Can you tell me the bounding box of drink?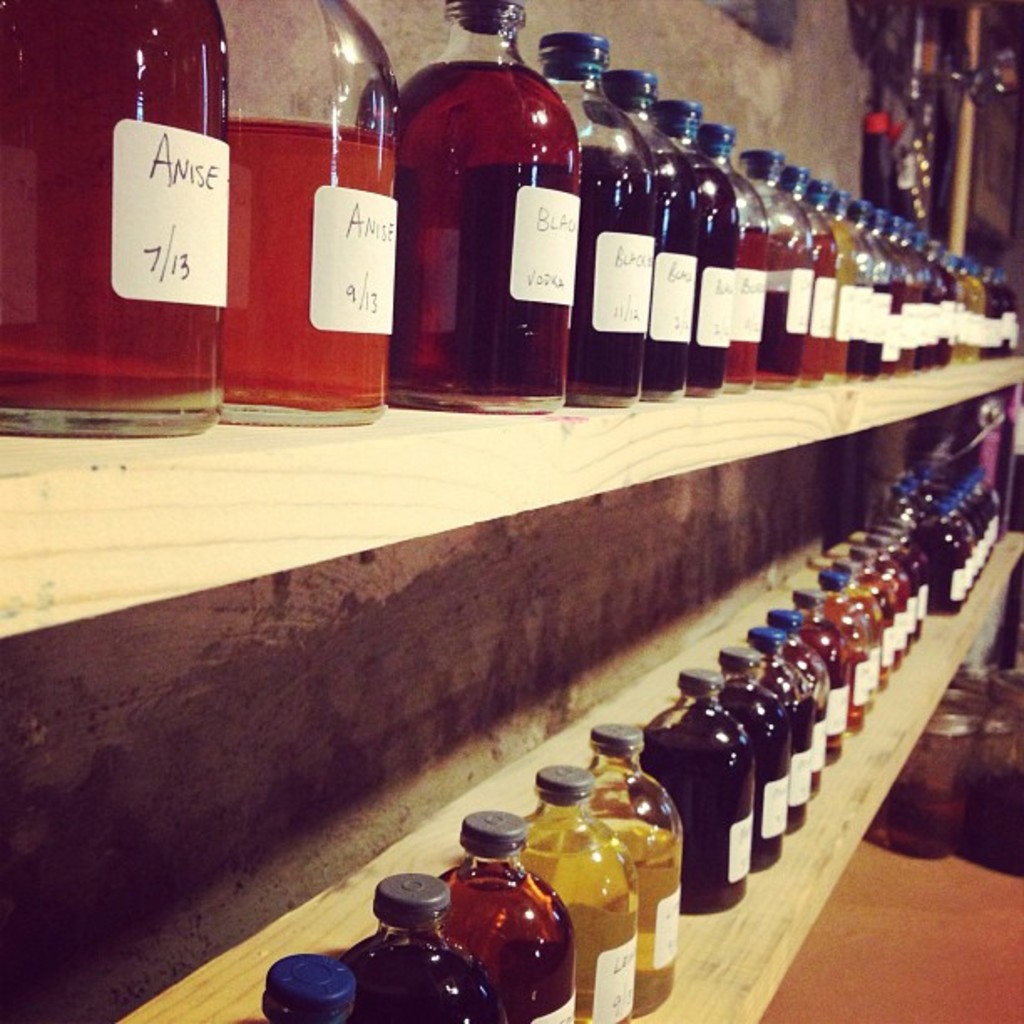
pyautogui.locateOnScreen(900, 557, 927, 636).
